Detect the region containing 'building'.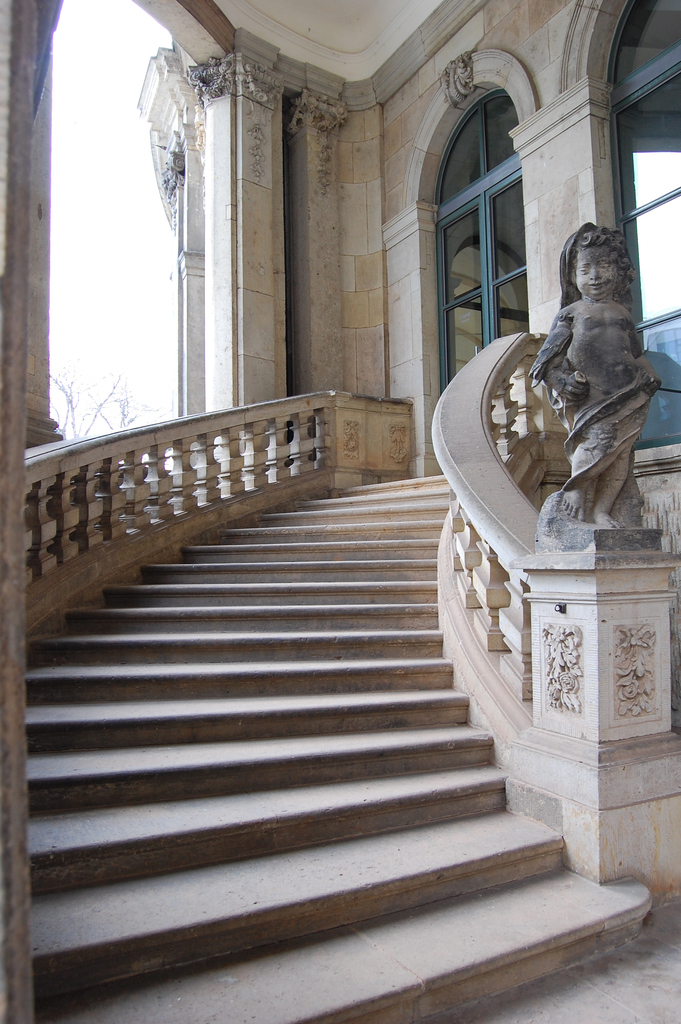
[0,0,680,1023].
